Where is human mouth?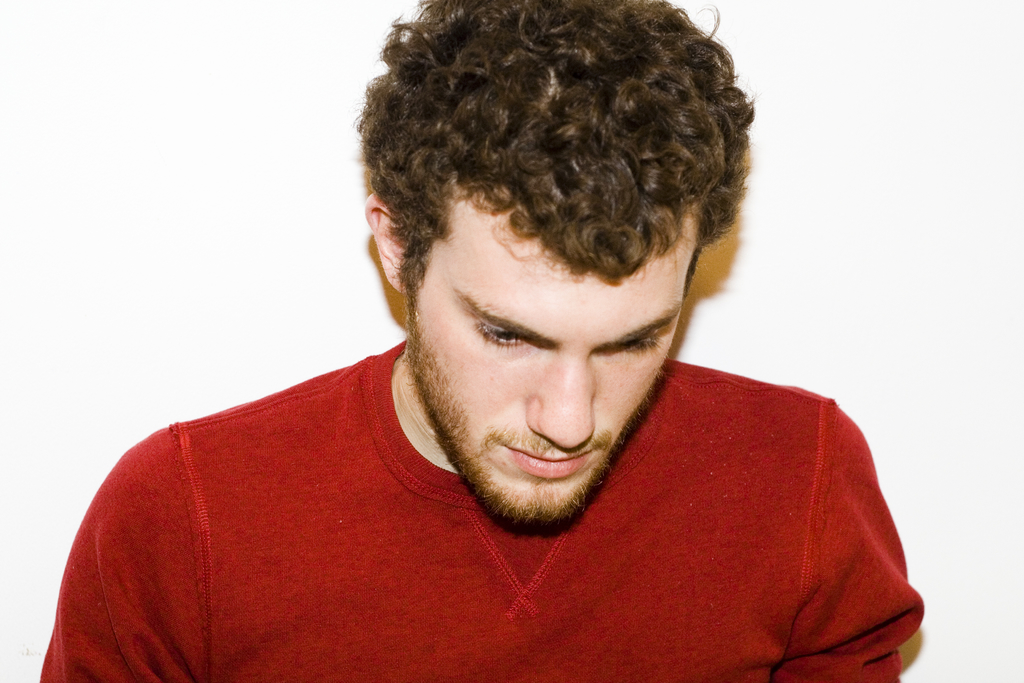
(483, 441, 607, 504).
